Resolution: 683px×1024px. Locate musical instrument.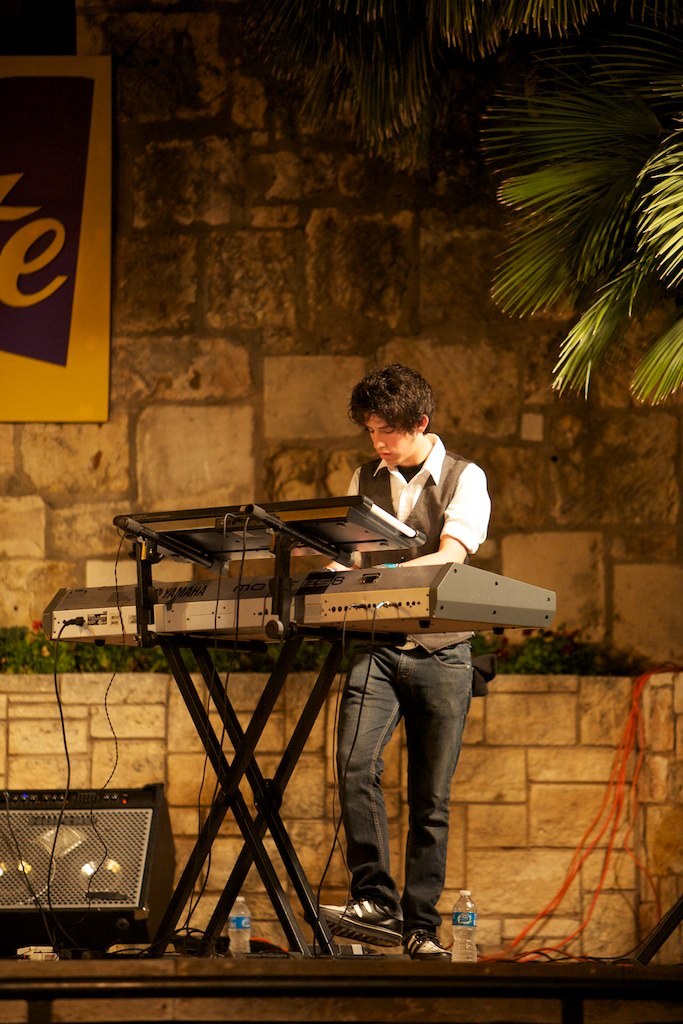
(39, 496, 560, 649).
